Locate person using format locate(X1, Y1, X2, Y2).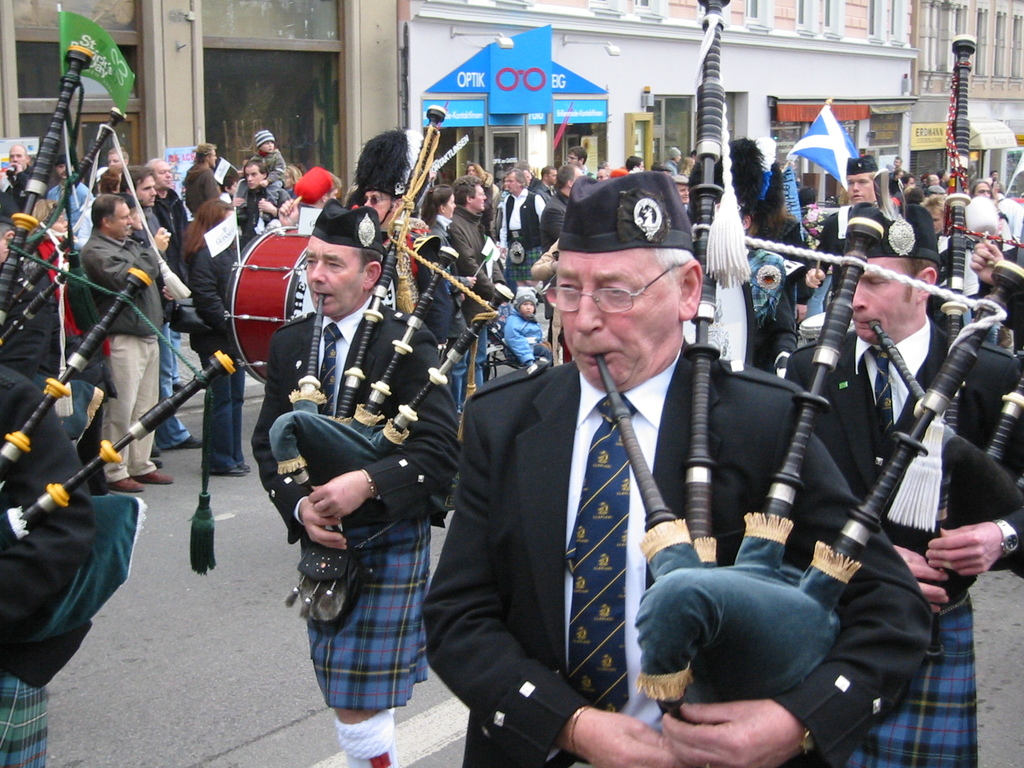
locate(252, 238, 460, 767).
